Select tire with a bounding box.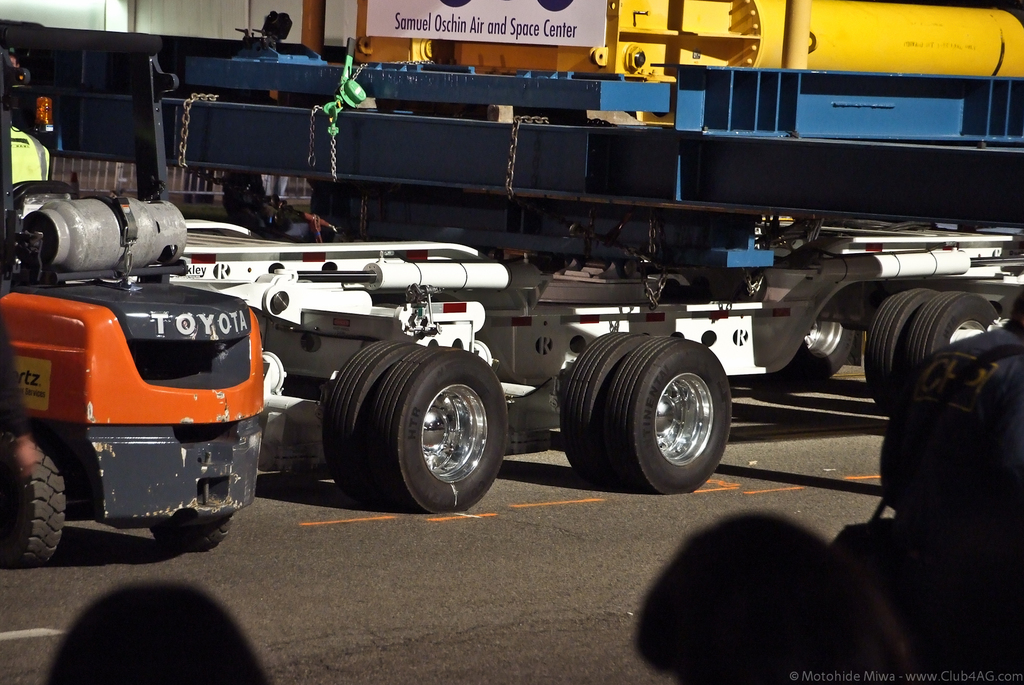
<bbox>751, 373, 795, 389</bbox>.
